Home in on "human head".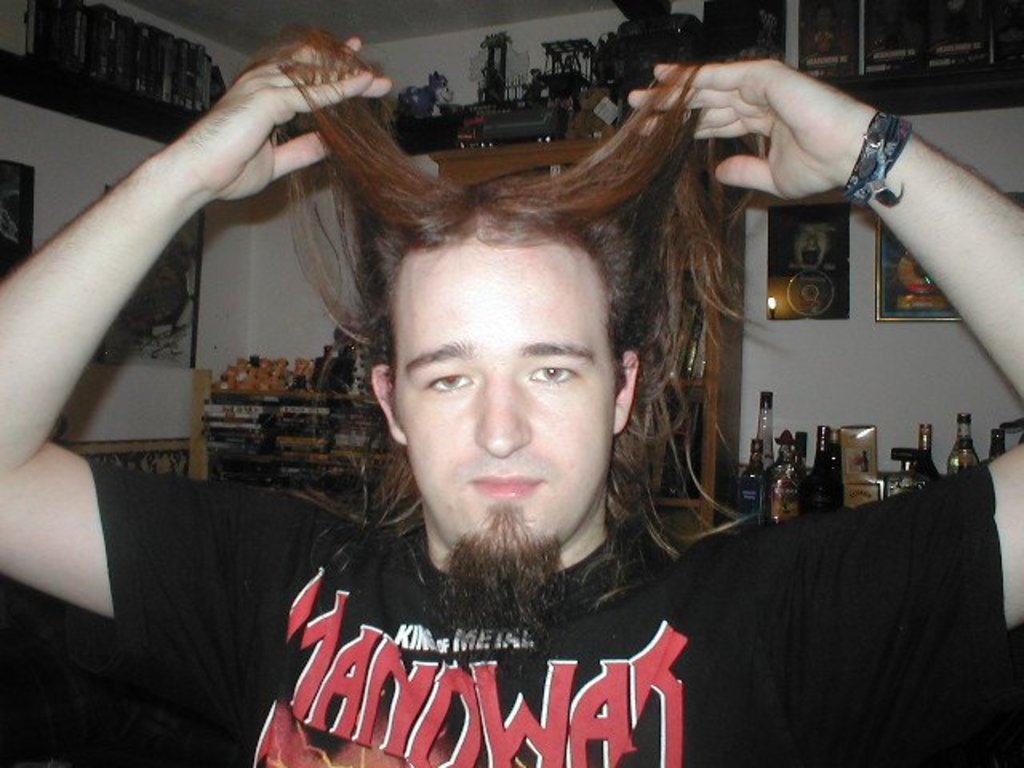
Homed in at 352:178:654:555.
